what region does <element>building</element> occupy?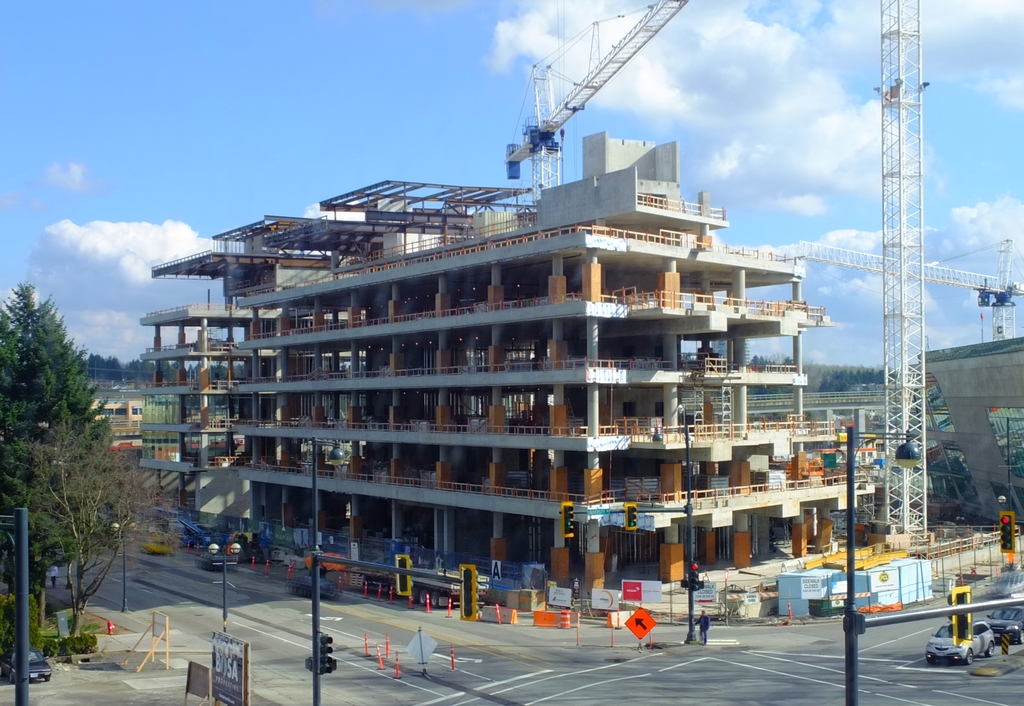
[x1=140, y1=128, x2=883, y2=614].
